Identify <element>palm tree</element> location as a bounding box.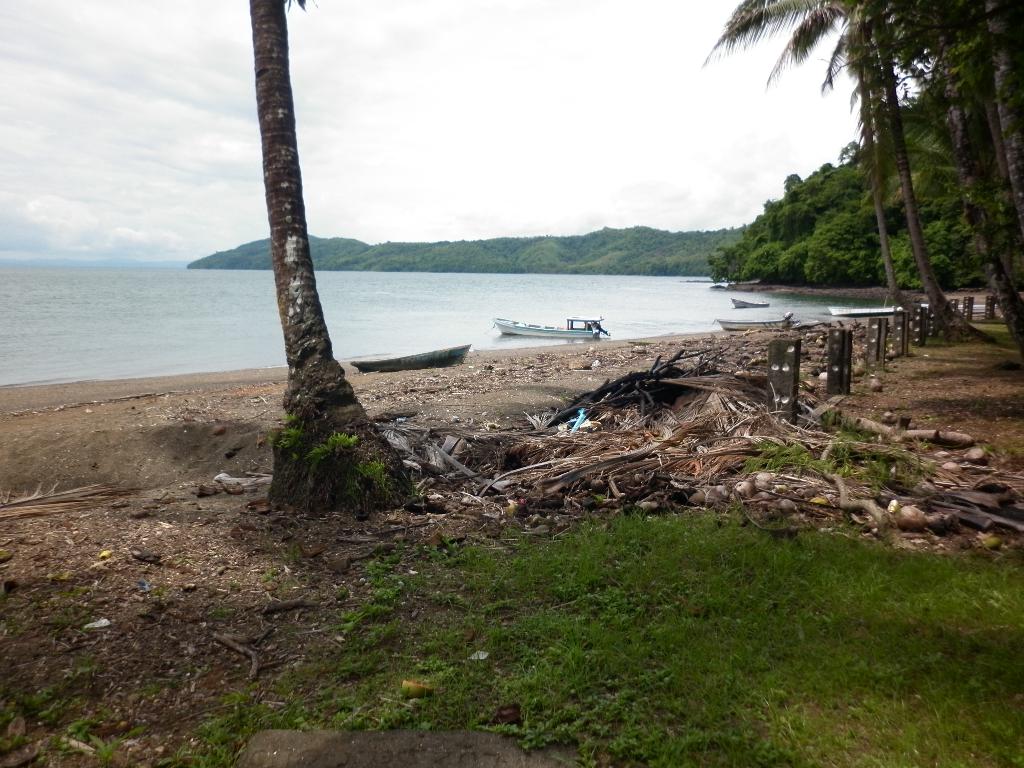
crop(904, 4, 1019, 319).
